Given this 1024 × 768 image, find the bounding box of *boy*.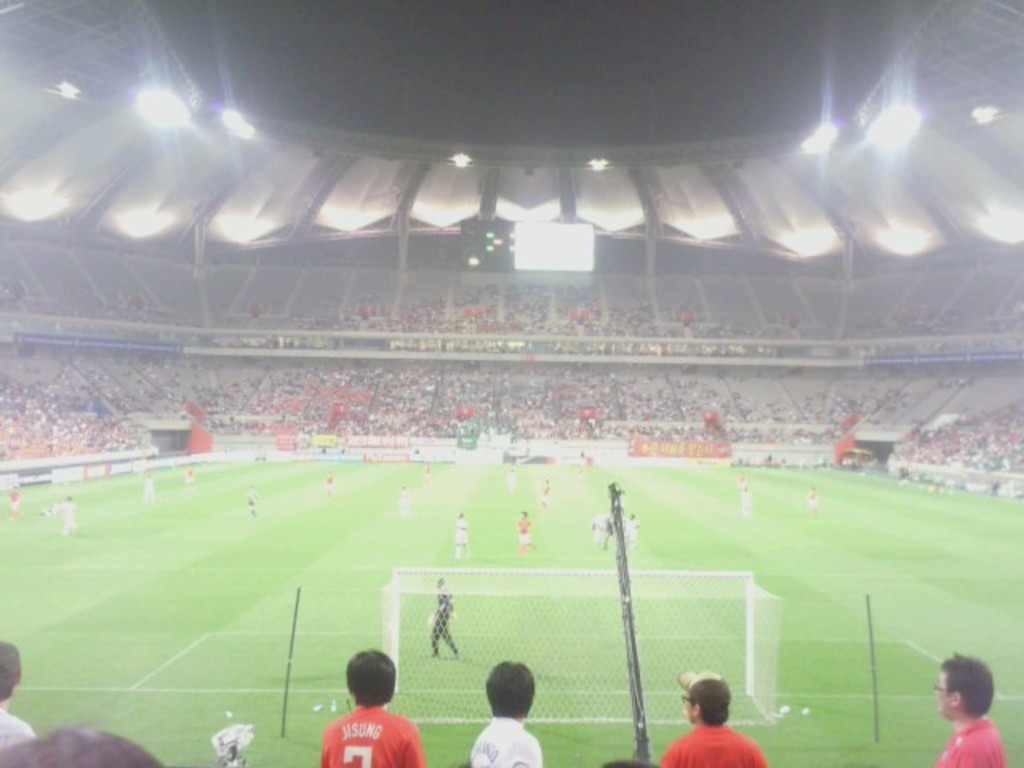
462/656/536/766.
